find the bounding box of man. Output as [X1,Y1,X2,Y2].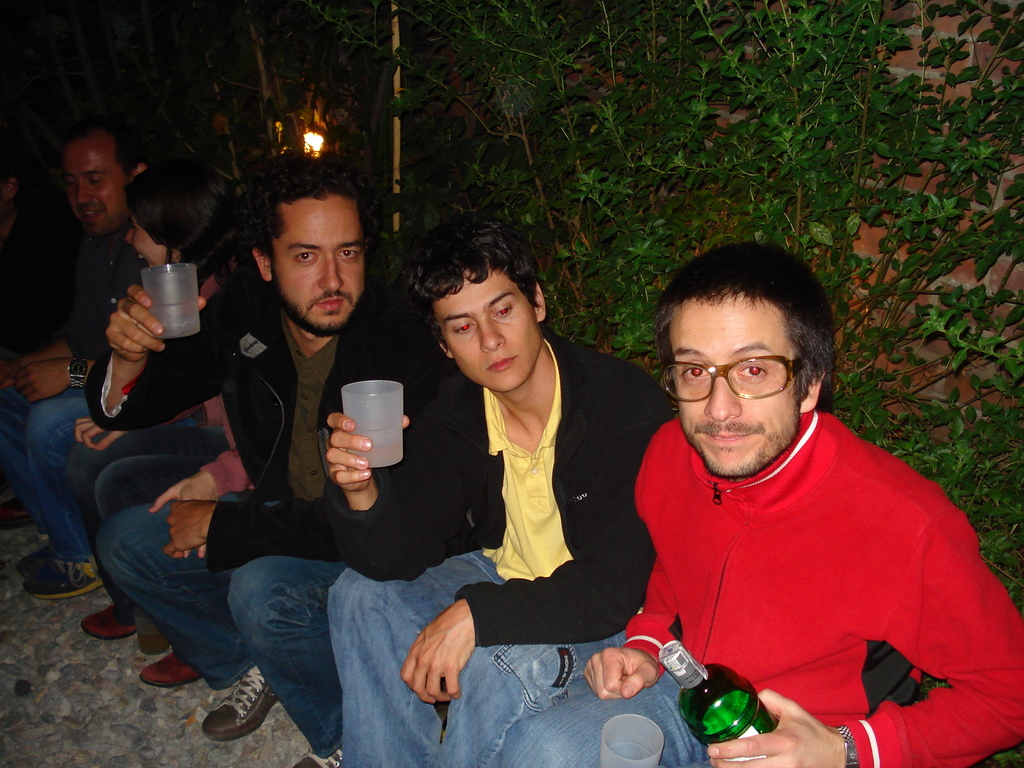
[81,154,441,767].
